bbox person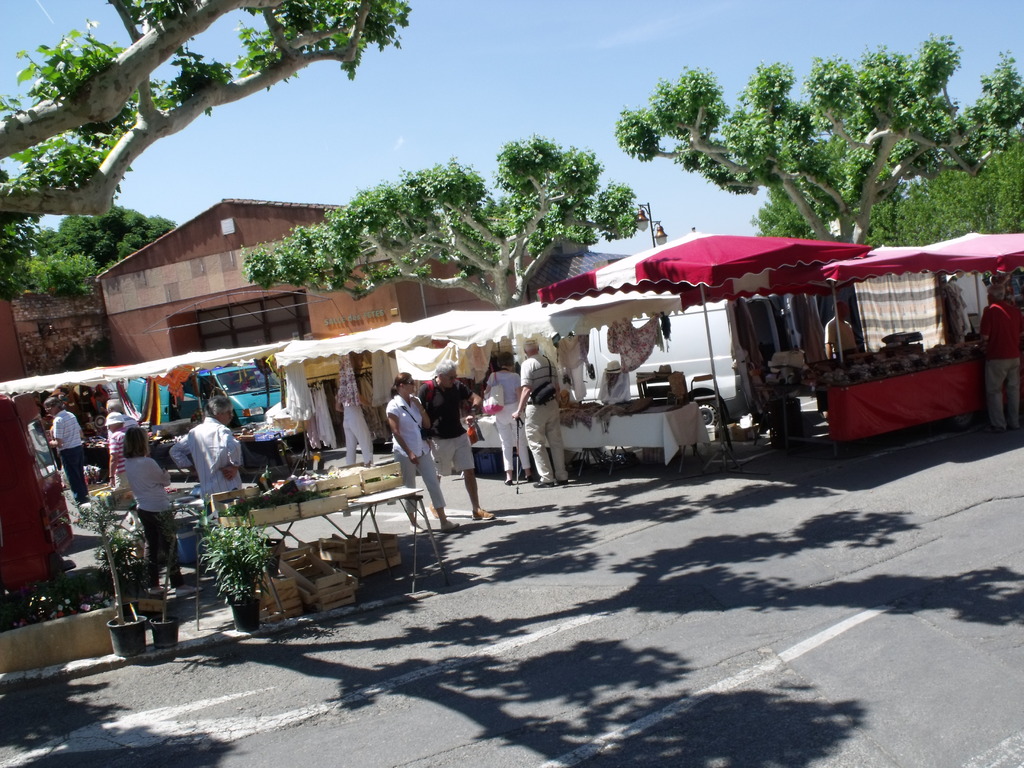
locate(99, 407, 122, 486)
